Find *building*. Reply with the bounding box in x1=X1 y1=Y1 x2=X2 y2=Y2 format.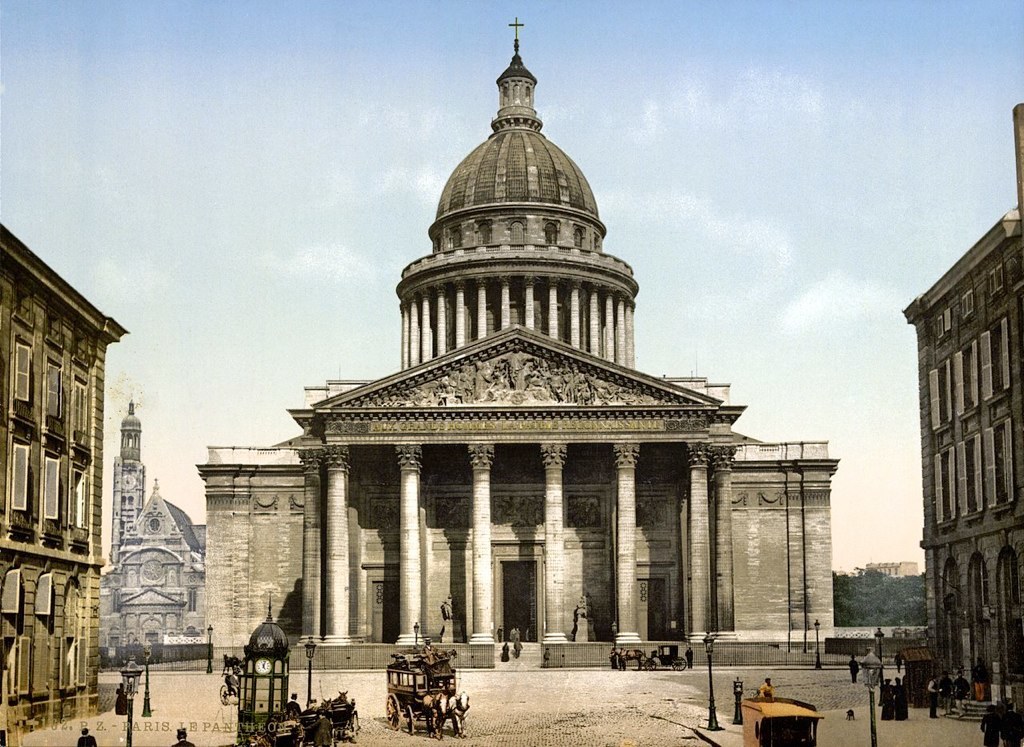
x1=0 y1=223 x2=130 y2=746.
